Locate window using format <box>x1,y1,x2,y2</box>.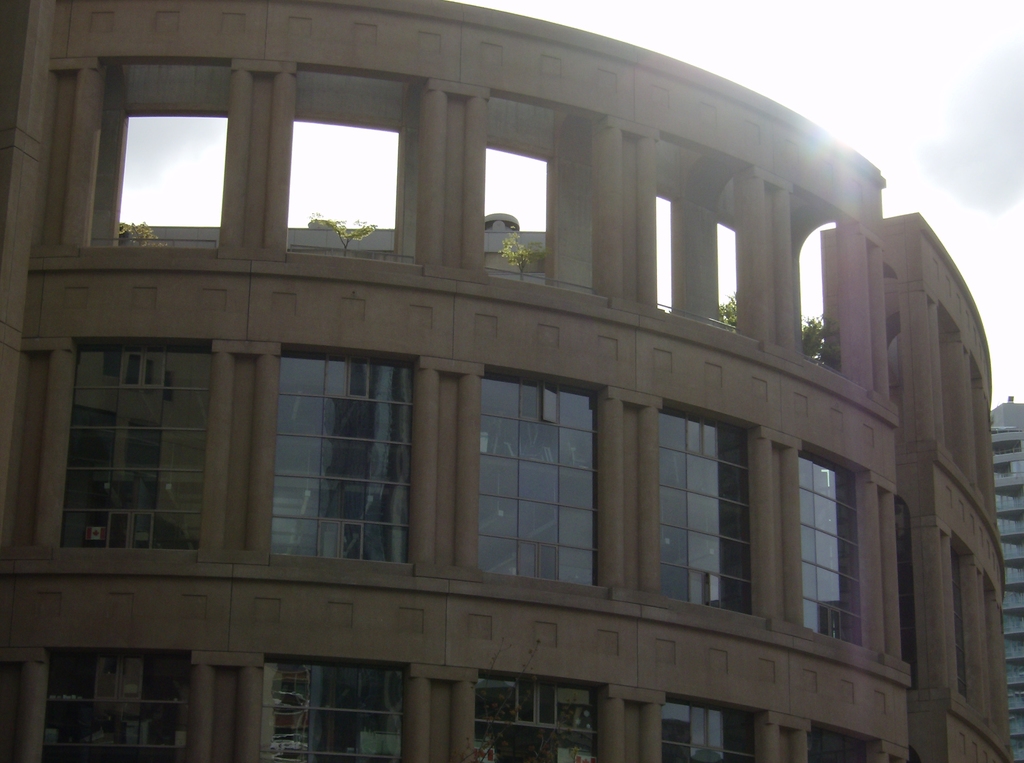
<box>51,648,192,762</box>.
